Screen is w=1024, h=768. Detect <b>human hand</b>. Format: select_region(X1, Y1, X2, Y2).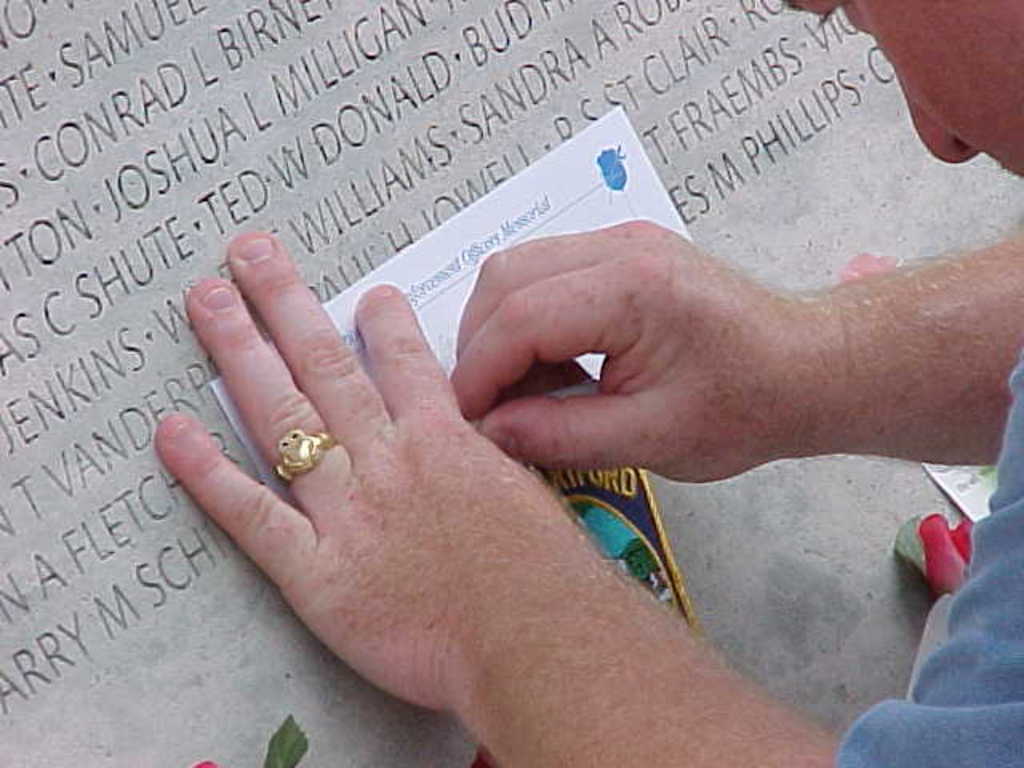
select_region(448, 213, 808, 483).
